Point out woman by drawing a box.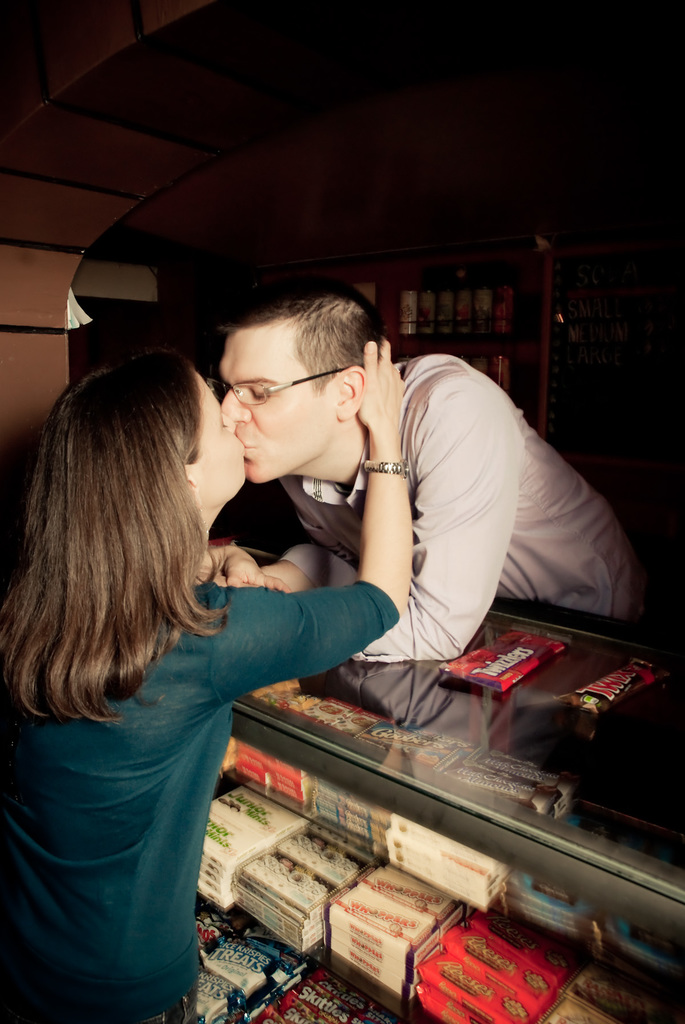
box(68, 276, 469, 992).
